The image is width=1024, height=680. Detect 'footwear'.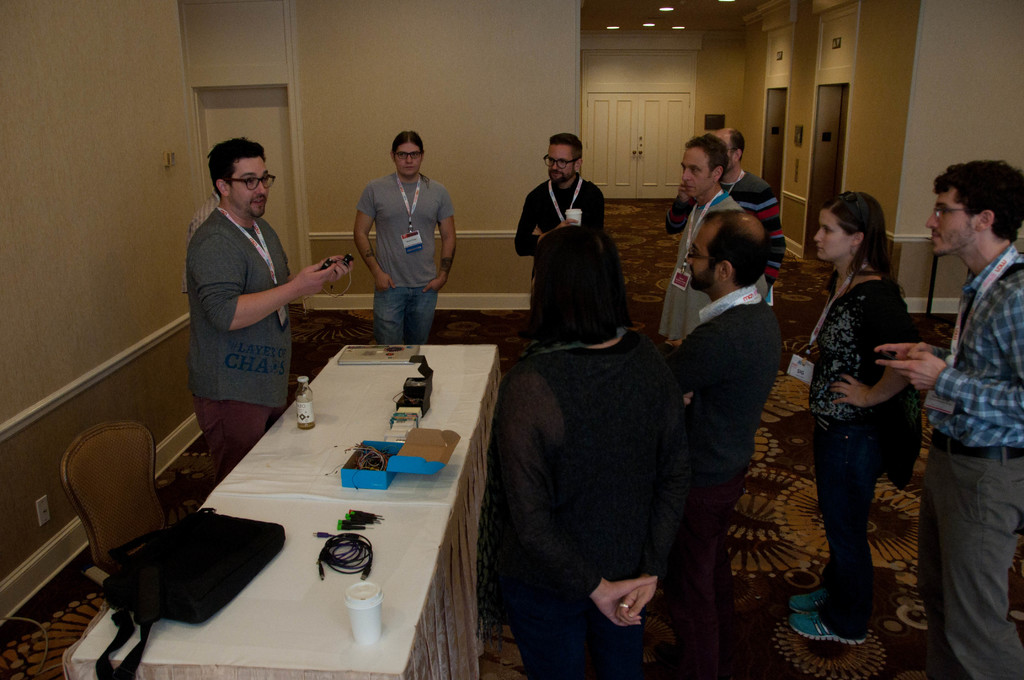
Detection: {"left": 789, "top": 607, "right": 861, "bottom": 640}.
